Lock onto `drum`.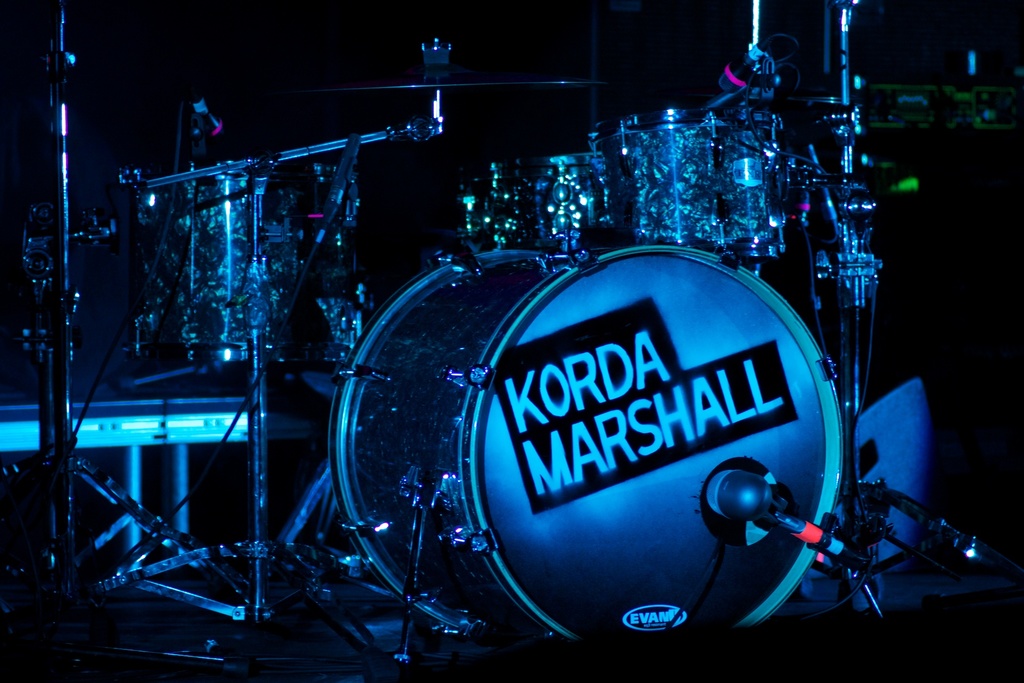
Locked: 326, 250, 857, 652.
